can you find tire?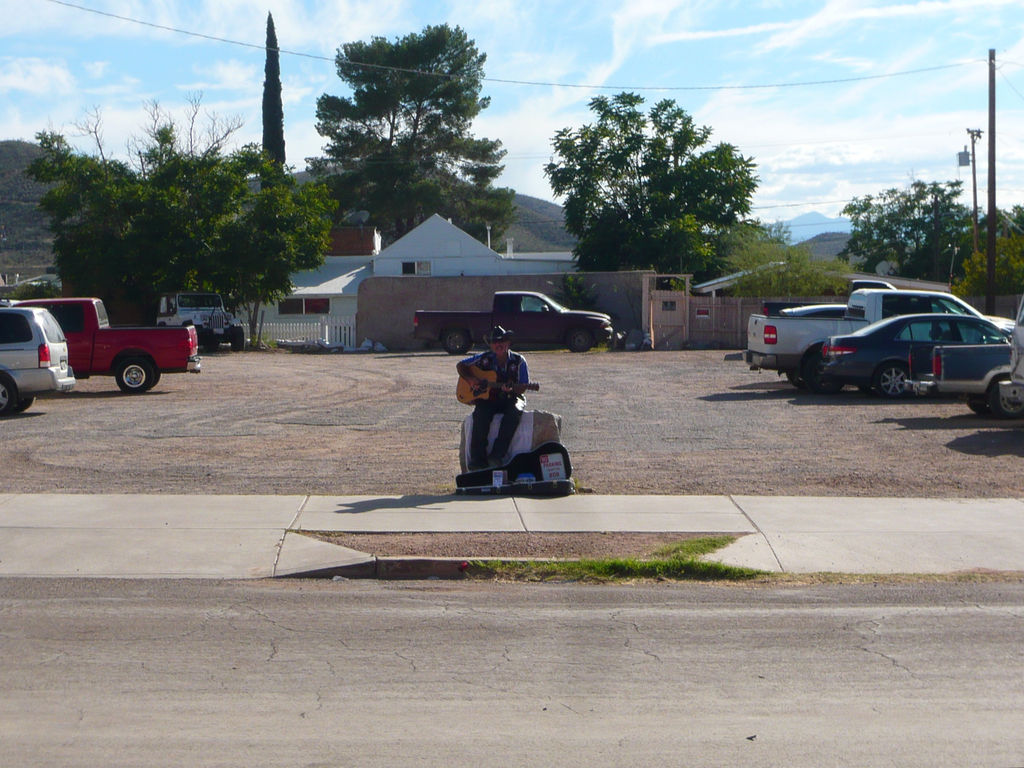
Yes, bounding box: crop(803, 351, 846, 396).
